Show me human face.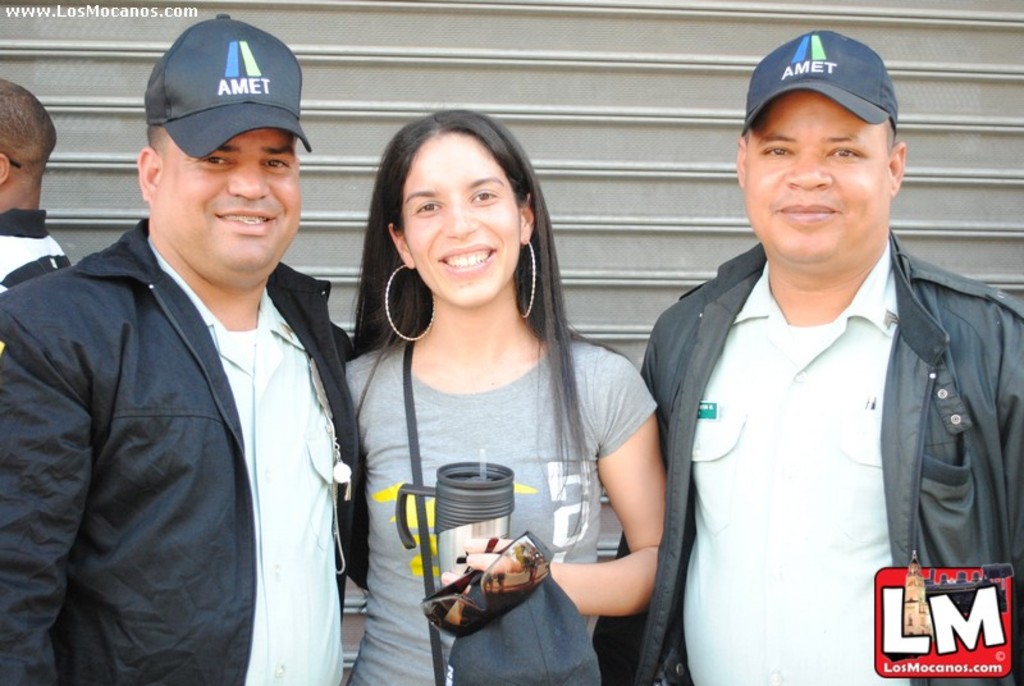
human face is here: box(746, 92, 896, 257).
